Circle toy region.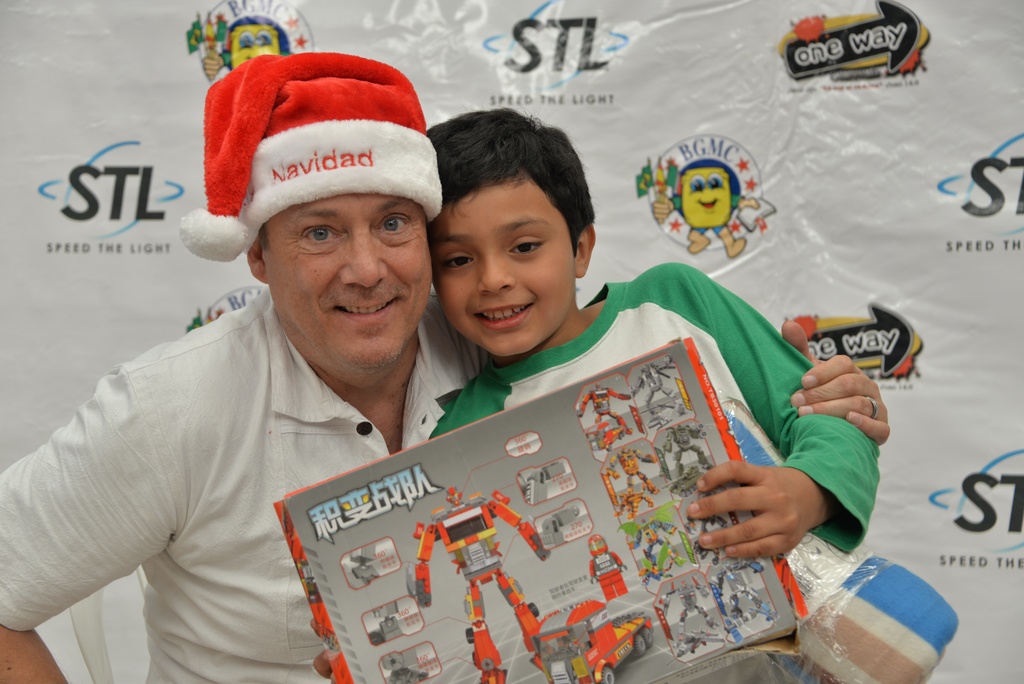
Region: {"x1": 202, "y1": 13, "x2": 294, "y2": 72}.
